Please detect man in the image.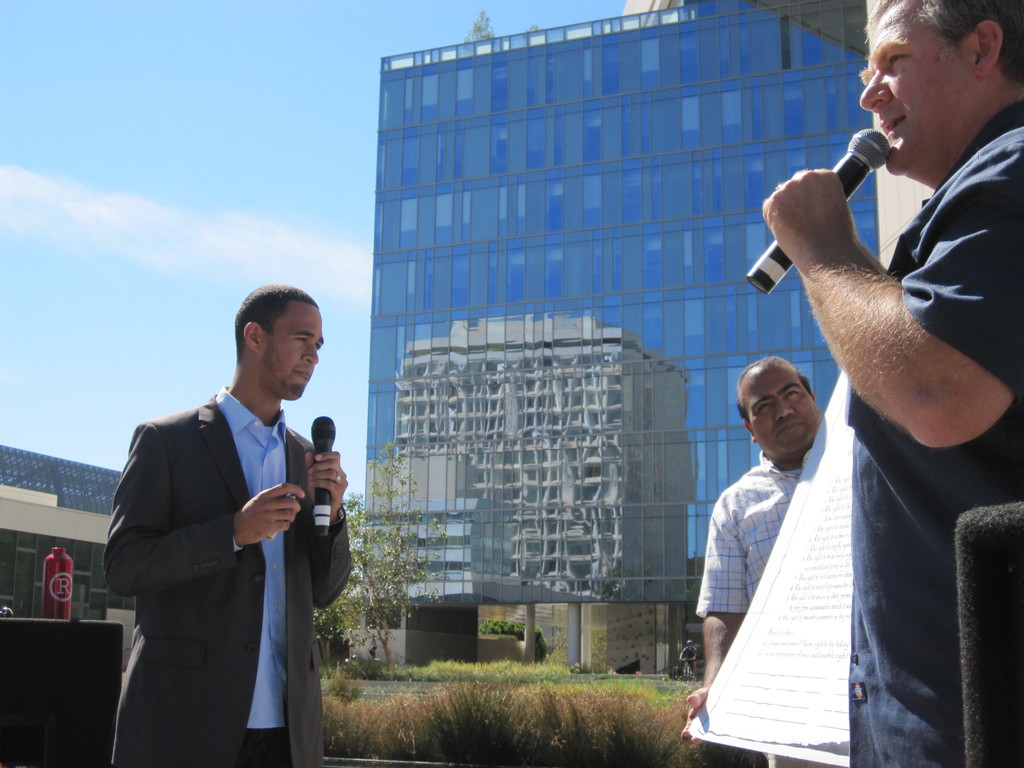
x1=680 y1=356 x2=825 y2=767.
